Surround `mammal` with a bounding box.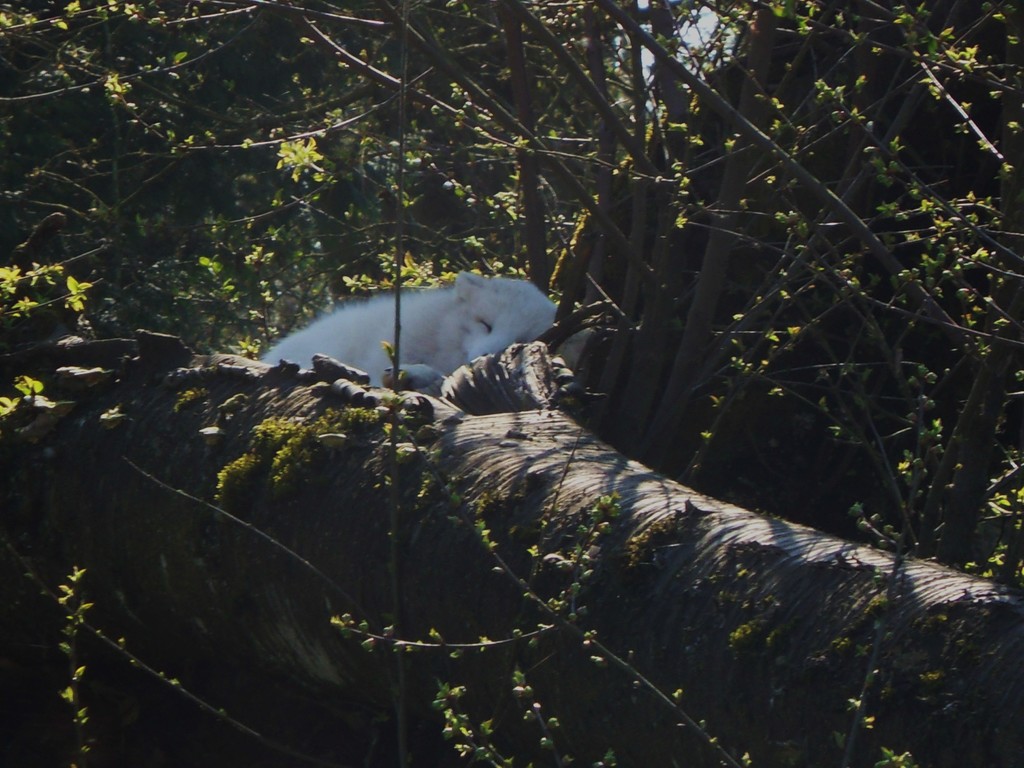
(289,266,552,378).
